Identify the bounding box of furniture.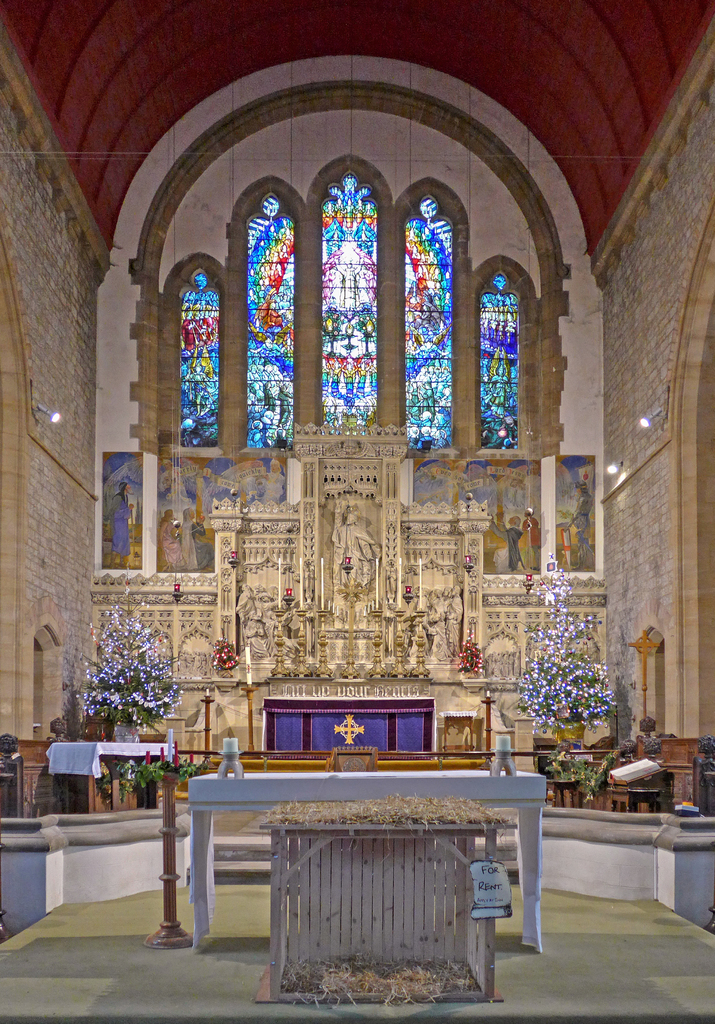
region(183, 764, 545, 953).
